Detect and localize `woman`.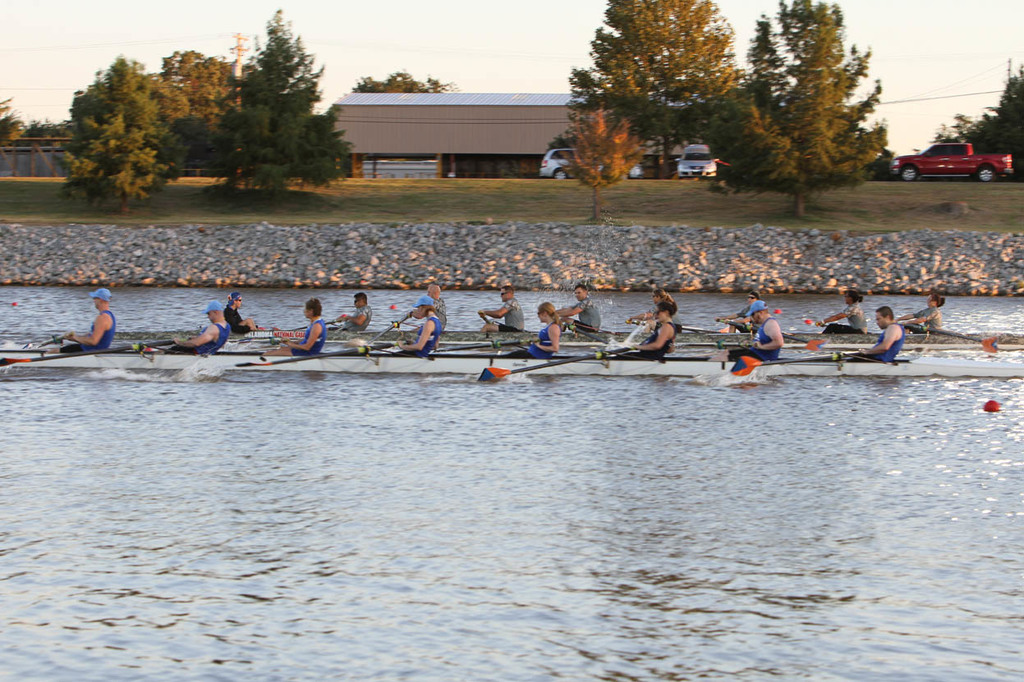
Localized at {"left": 896, "top": 295, "right": 946, "bottom": 330}.
